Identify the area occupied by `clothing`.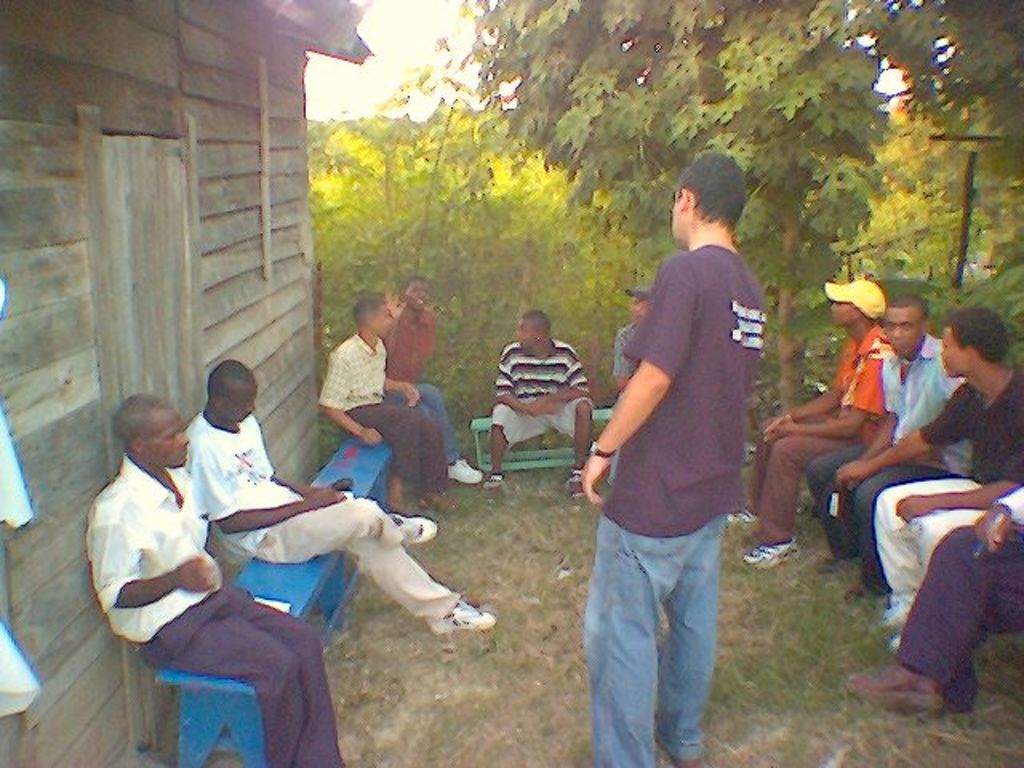
Area: (x1=819, y1=432, x2=942, y2=558).
